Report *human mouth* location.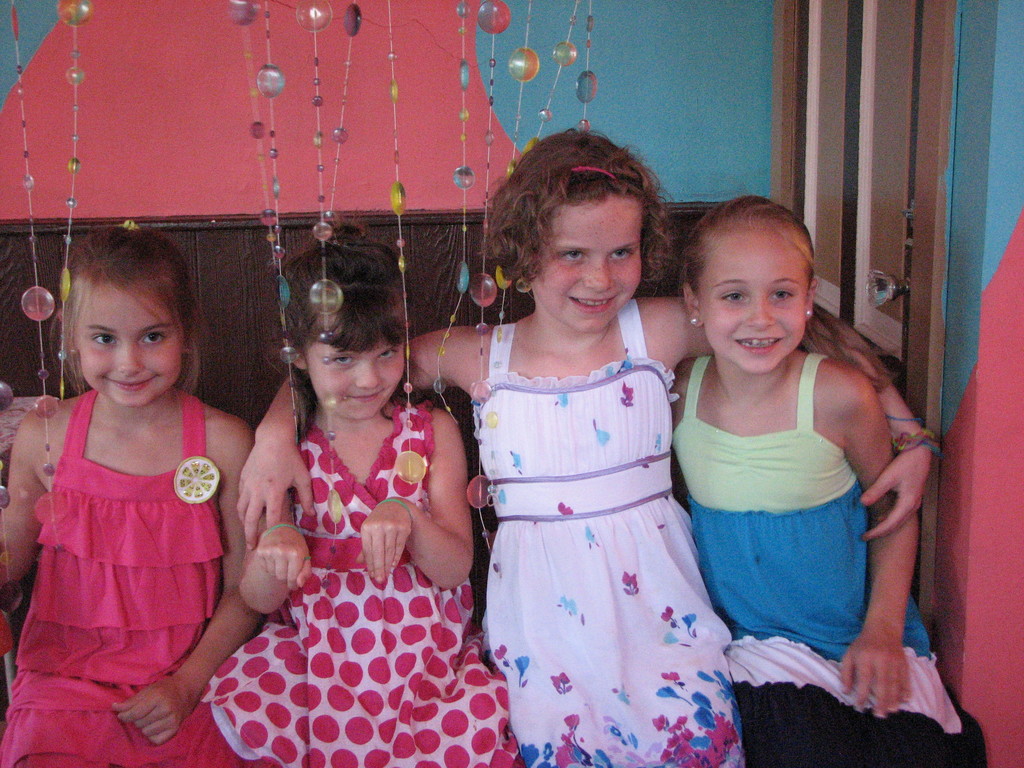
Report: Rect(103, 376, 154, 396).
